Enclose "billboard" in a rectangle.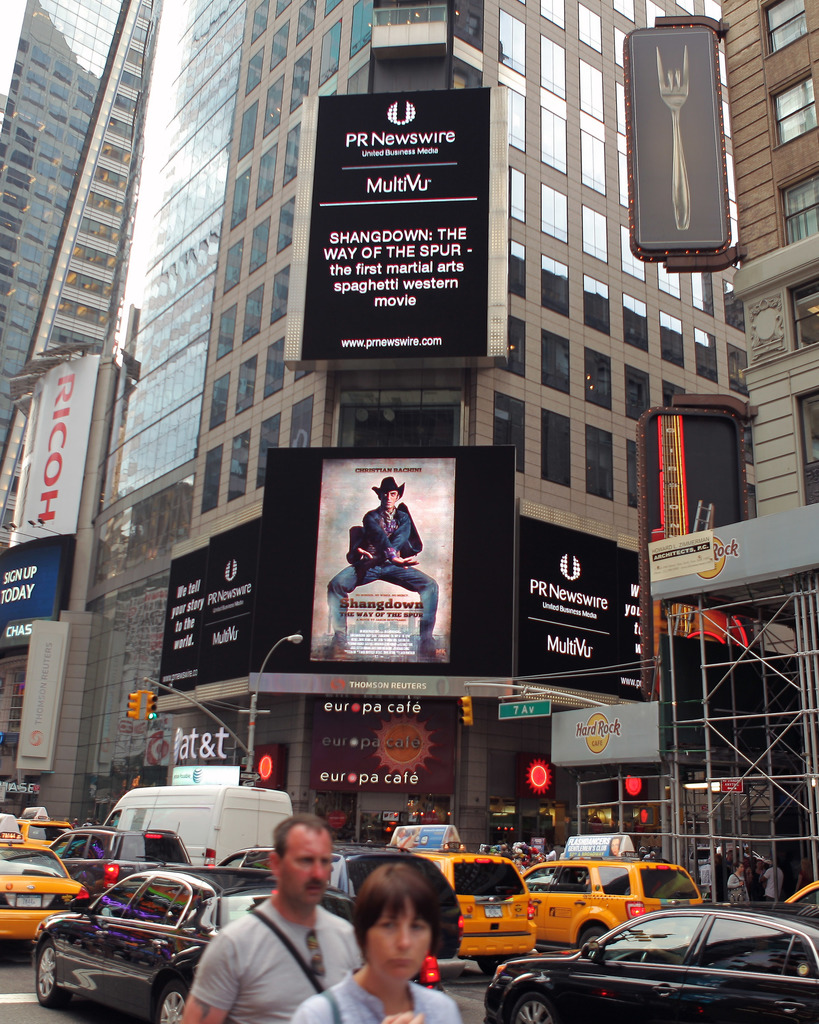
315, 447, 458, 652.
